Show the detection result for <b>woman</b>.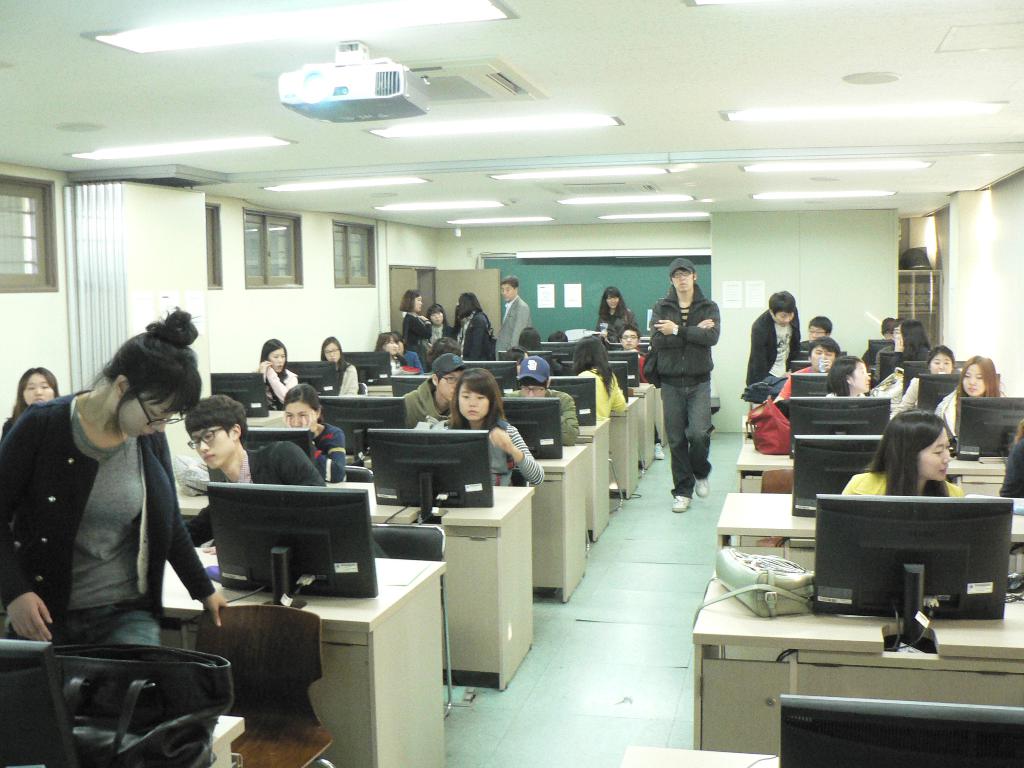
277:381:348:481.
